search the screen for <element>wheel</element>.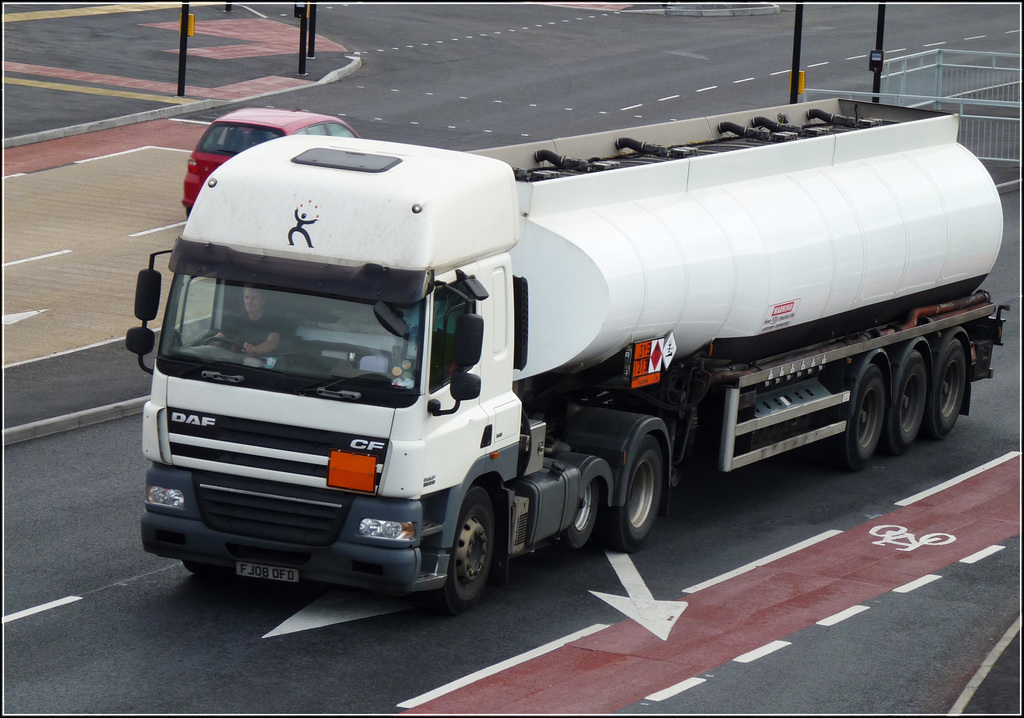
Found at [x1=433, y1=487, x2=500, y2=611].
